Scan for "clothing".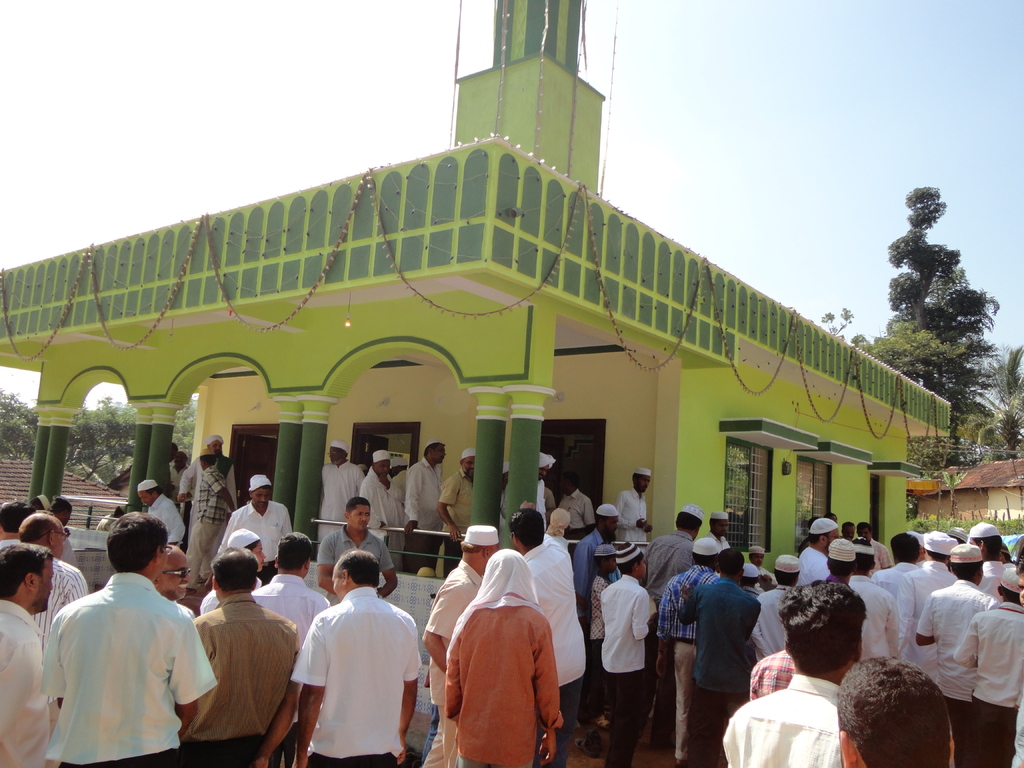
Scan result: pyautogui.locateOnScreen(445, 549, 564, 767).
